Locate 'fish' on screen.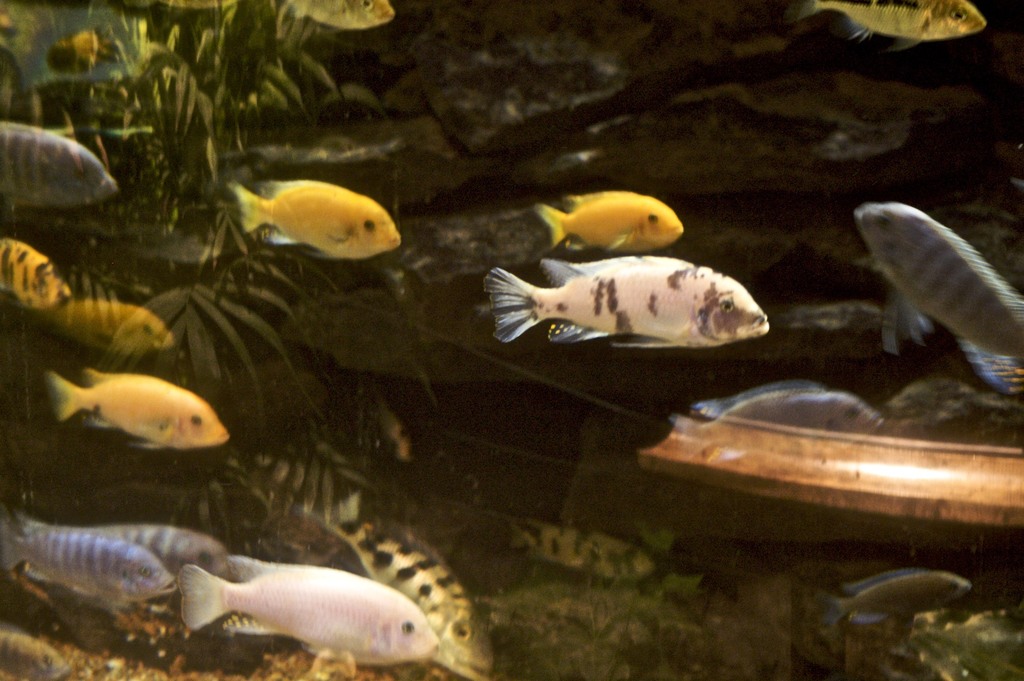
On screen at locate(826, 566, 976, 629).
